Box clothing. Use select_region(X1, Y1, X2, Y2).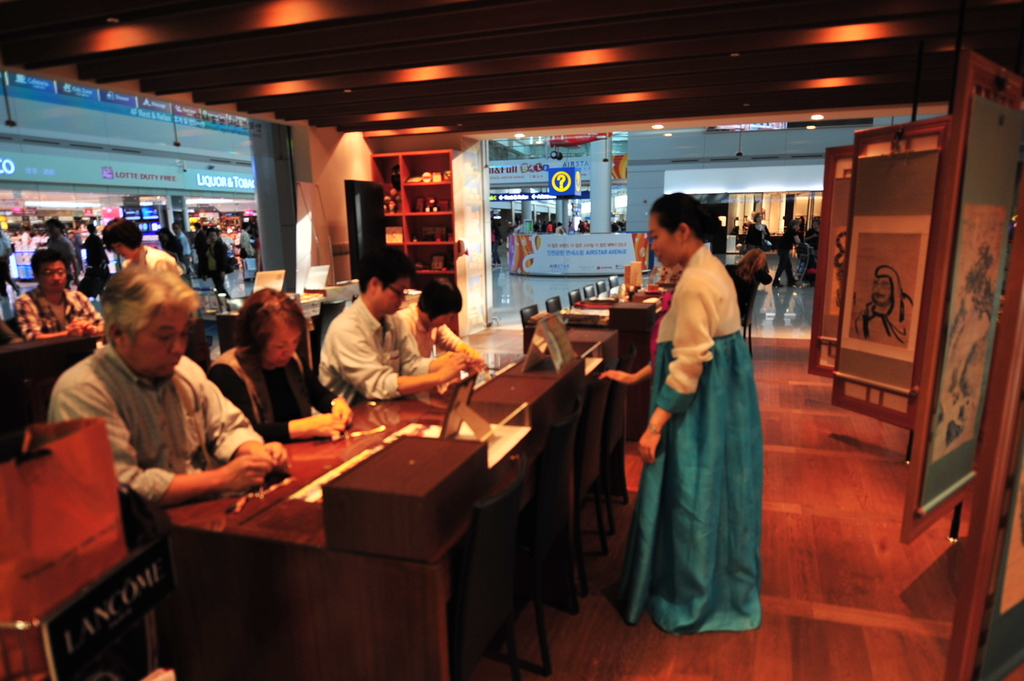
select_region(628, 222, 773, 638).
